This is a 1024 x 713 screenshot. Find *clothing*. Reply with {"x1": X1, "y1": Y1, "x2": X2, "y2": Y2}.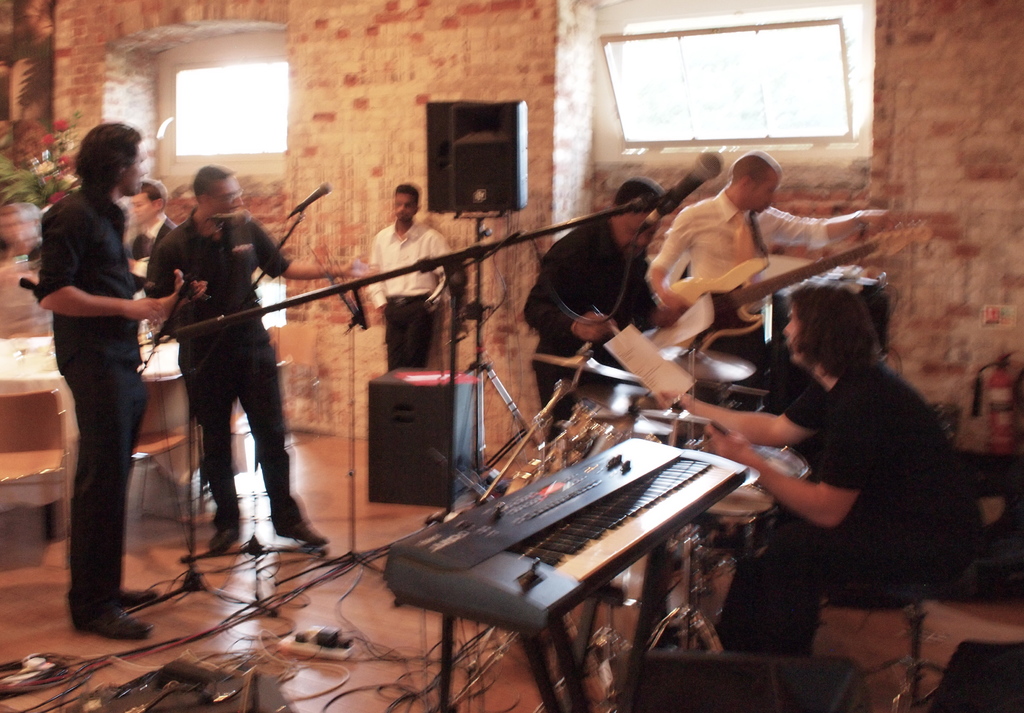
{"x1": 130, "y1": 211, "x2": 176, "y2": 271}.
